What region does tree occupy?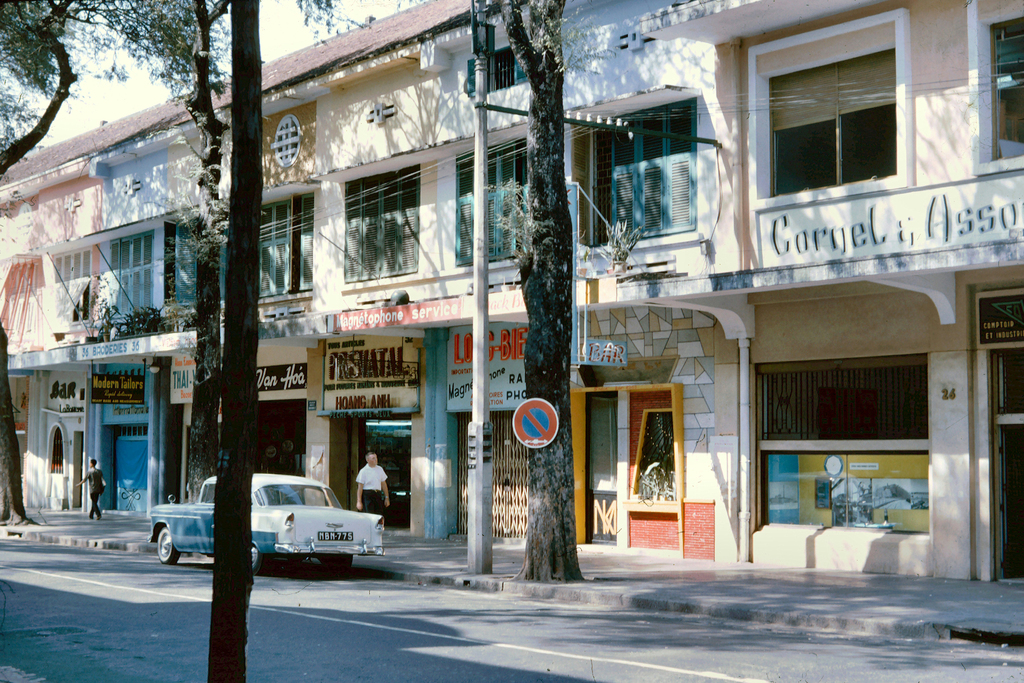
491 0 582 588.
